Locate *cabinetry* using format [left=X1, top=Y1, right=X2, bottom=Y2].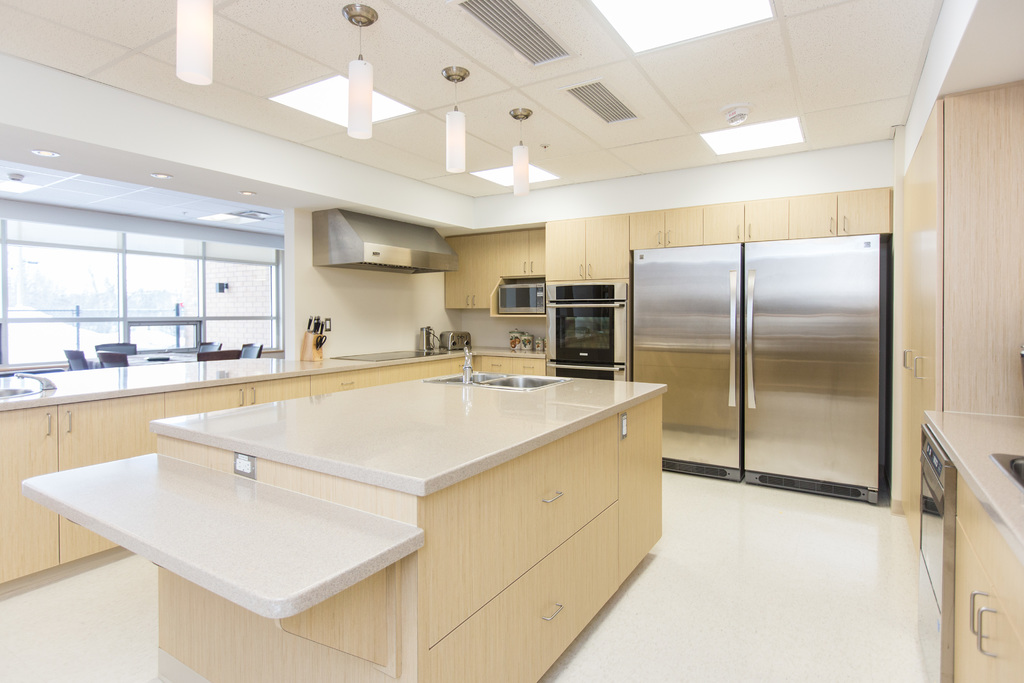
[left=888, top=78, right=1023, bottom=556].
